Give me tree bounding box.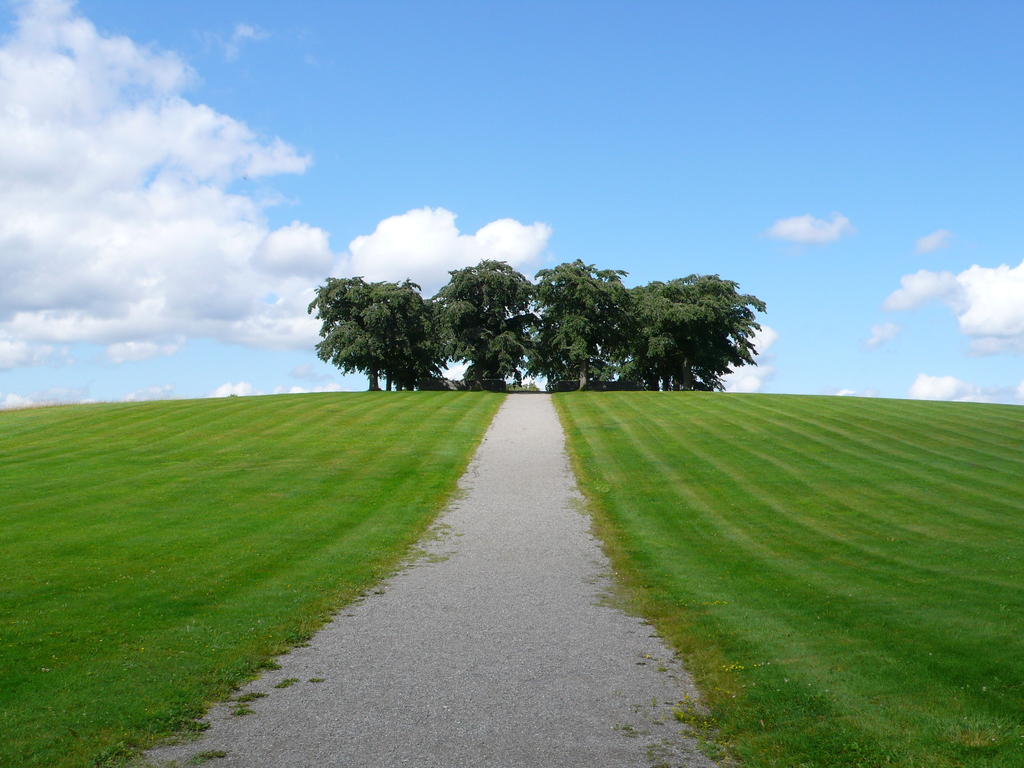
(428, 259, 538, 392).
